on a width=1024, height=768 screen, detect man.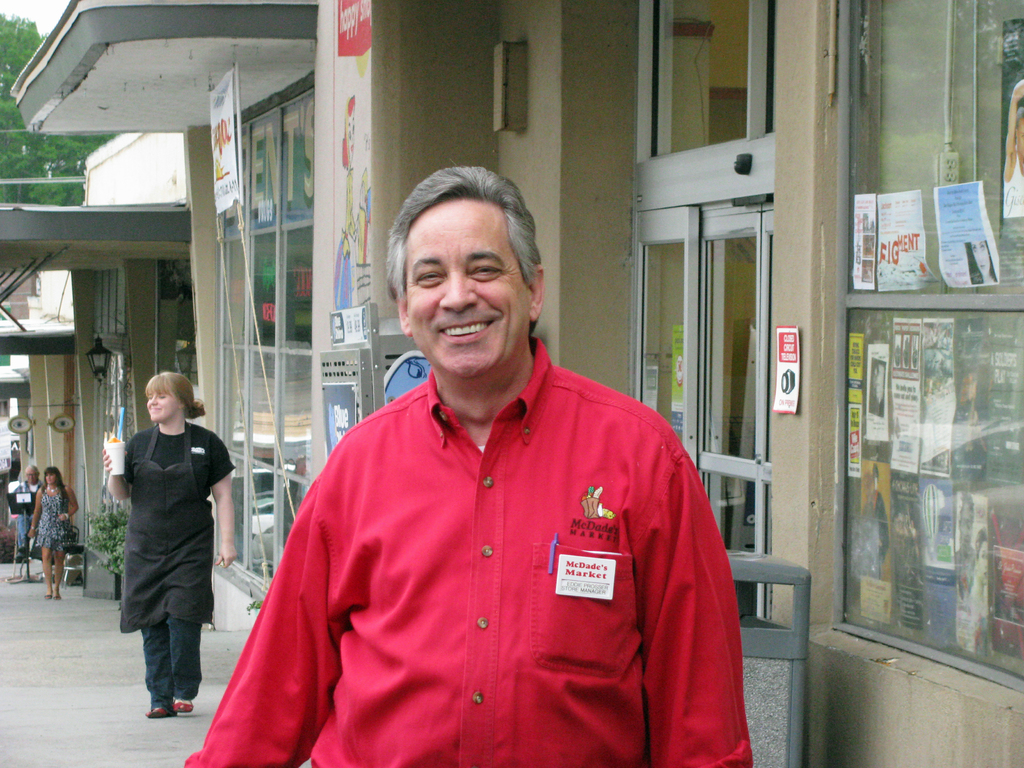
box(17, 463, 44, 580).
